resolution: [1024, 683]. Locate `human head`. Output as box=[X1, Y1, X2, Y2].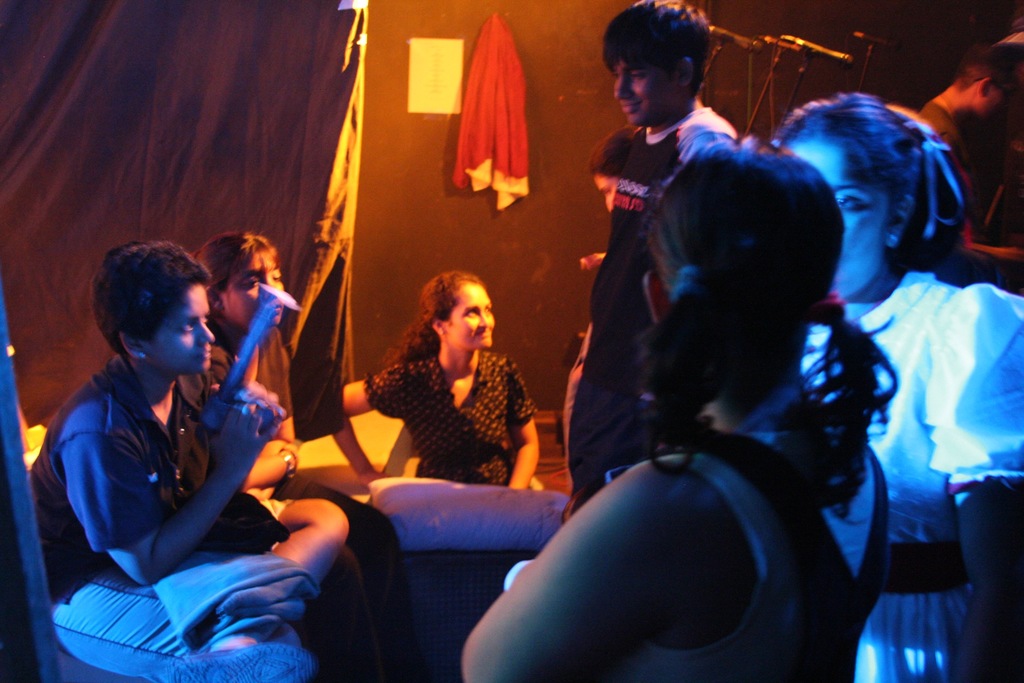
box=[774, 88, 960, 298].
